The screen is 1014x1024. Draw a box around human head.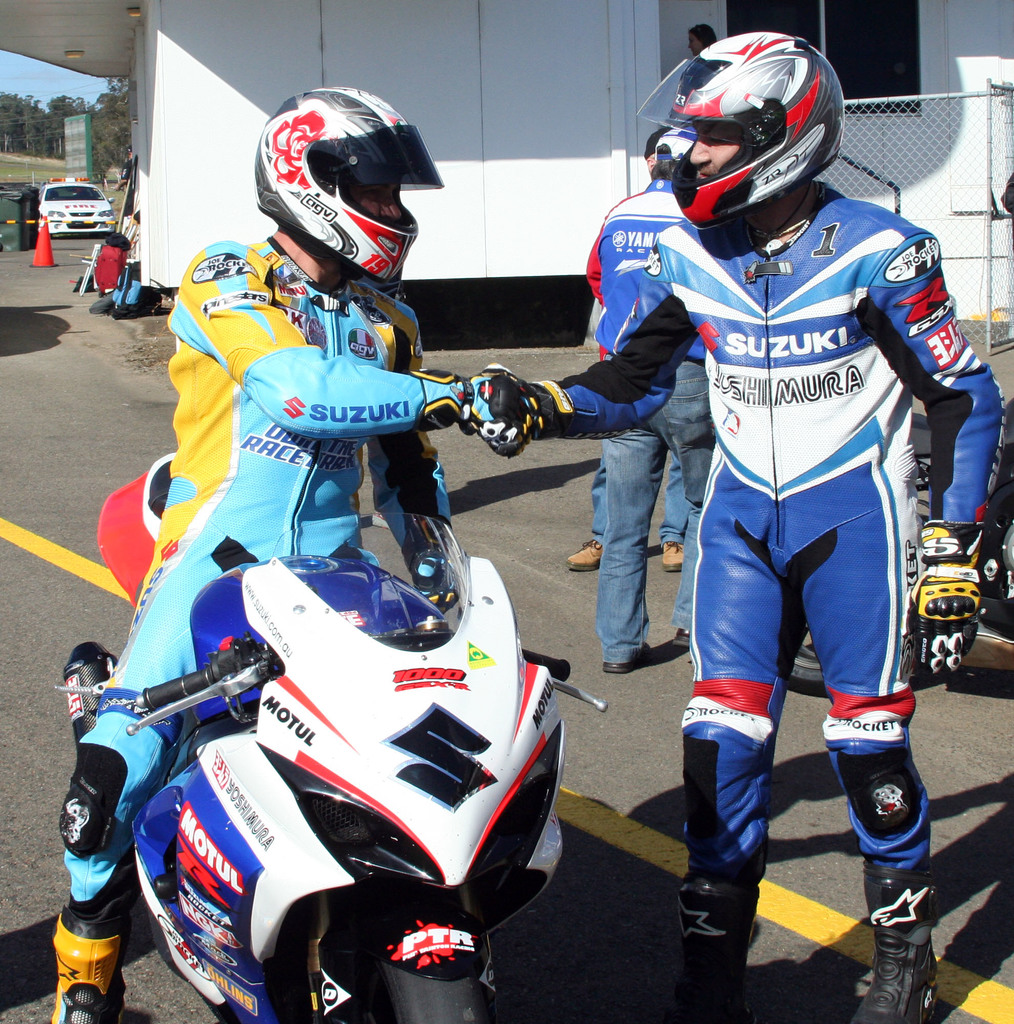
681/32/844/189.
